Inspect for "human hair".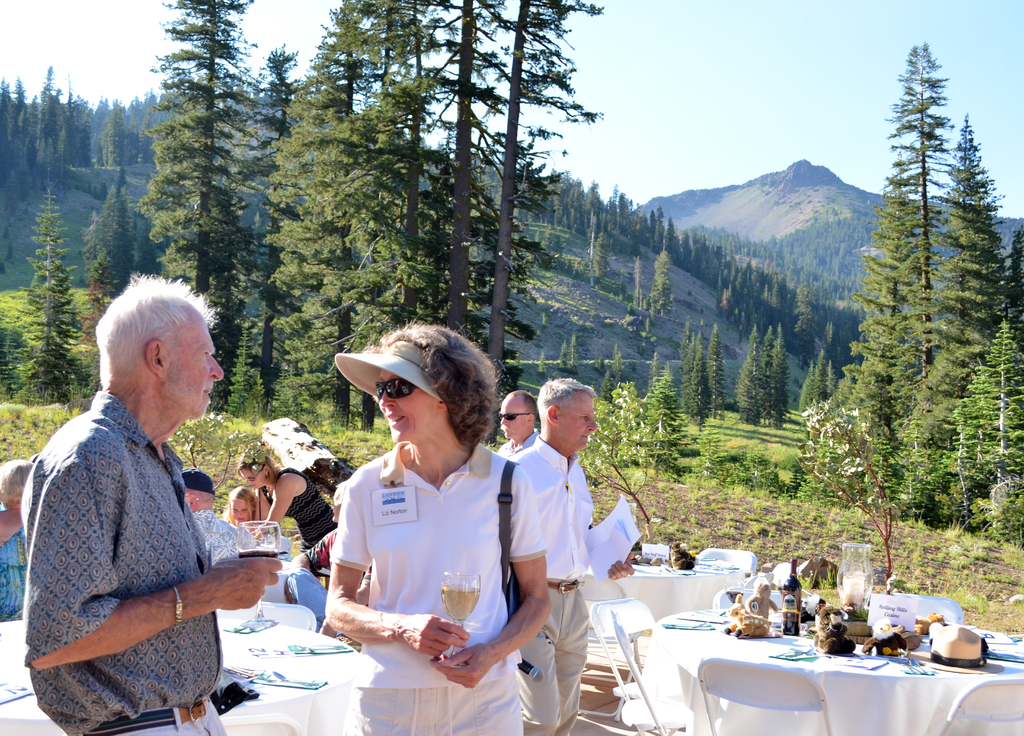
Inspection: 89:275:214:378.
